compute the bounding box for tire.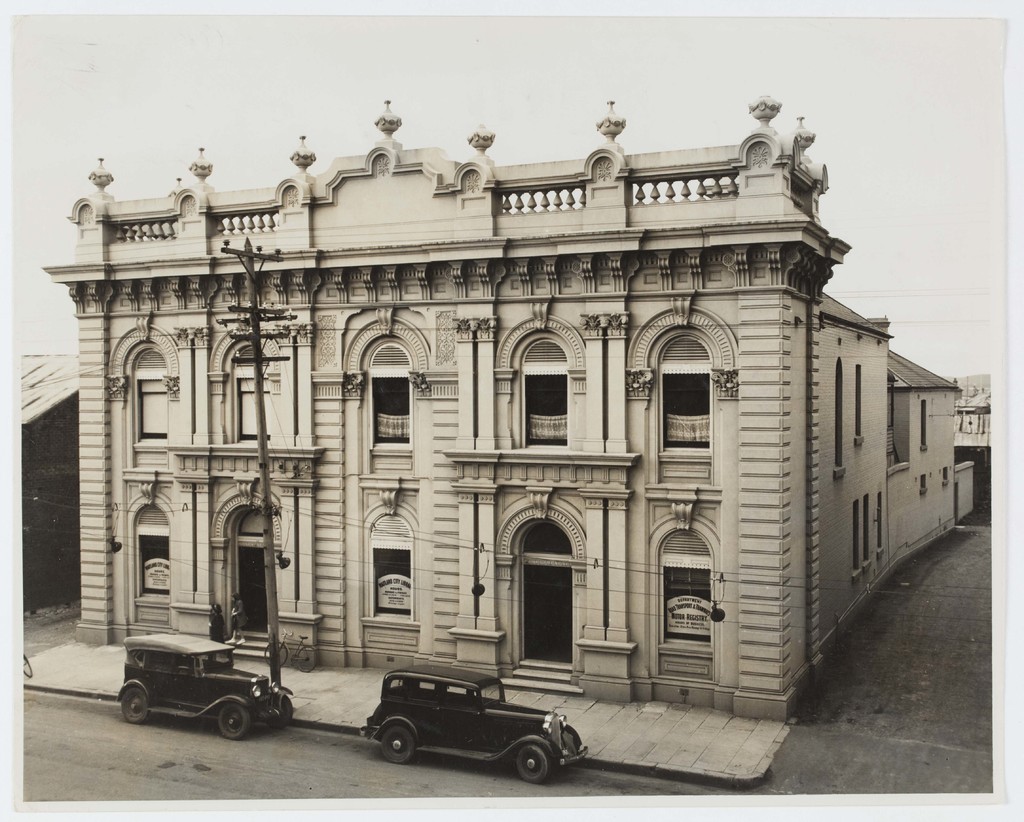
383/725/411/760.
